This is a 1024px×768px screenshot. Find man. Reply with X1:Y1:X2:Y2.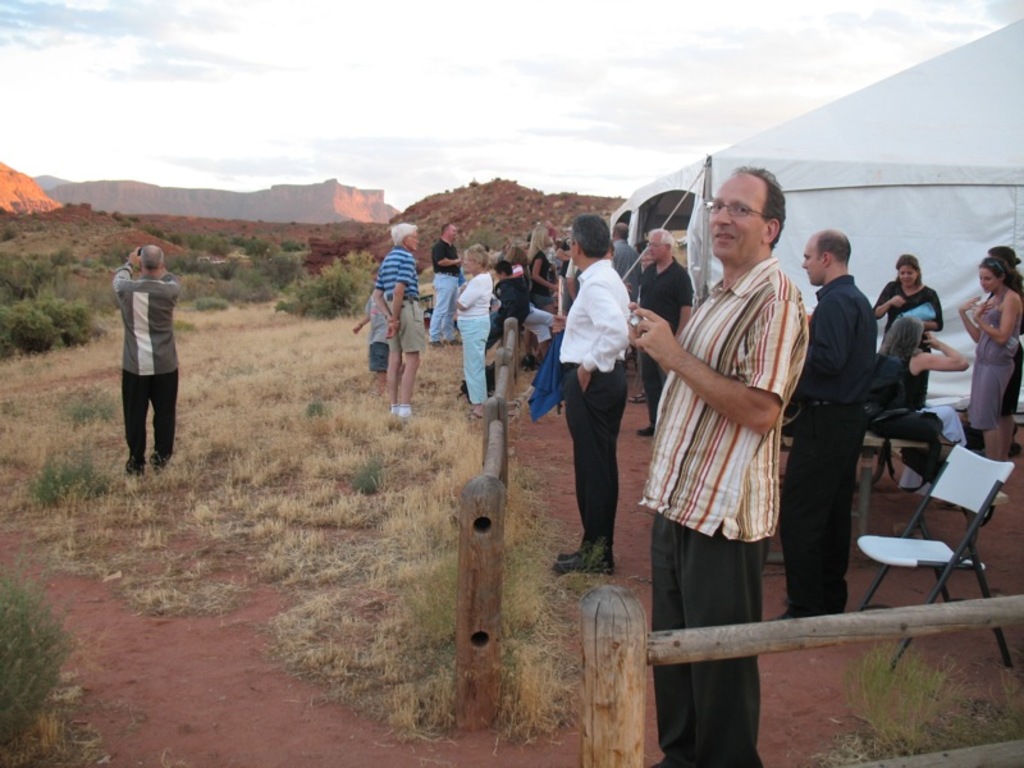
622:166:801:767.
